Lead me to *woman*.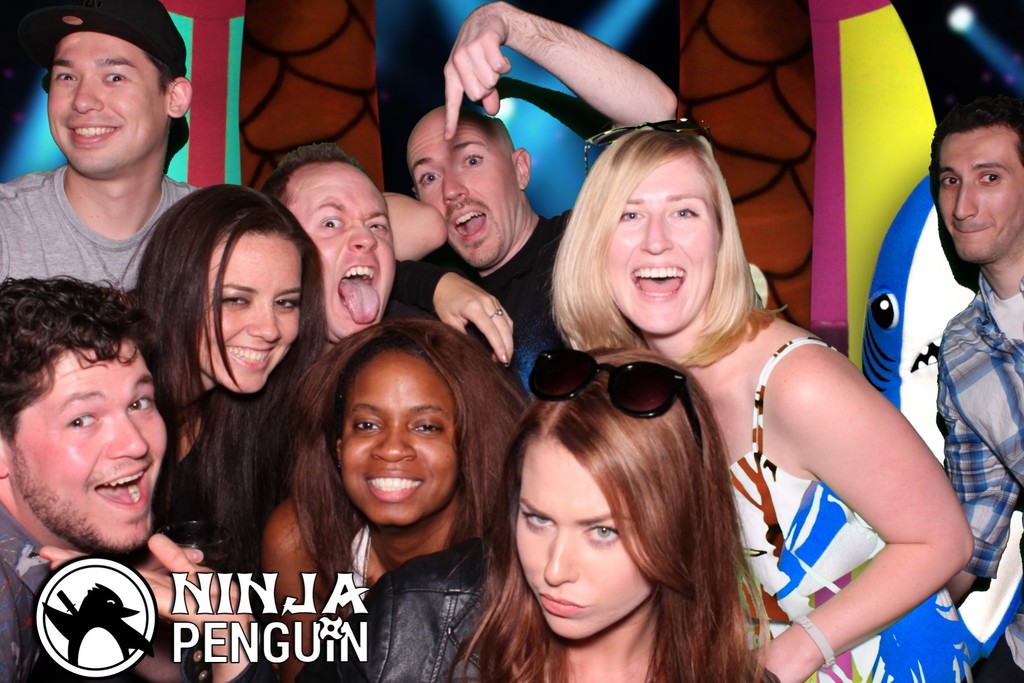
Lead to [x1=456, y1=344, x2=774, y2=682].
